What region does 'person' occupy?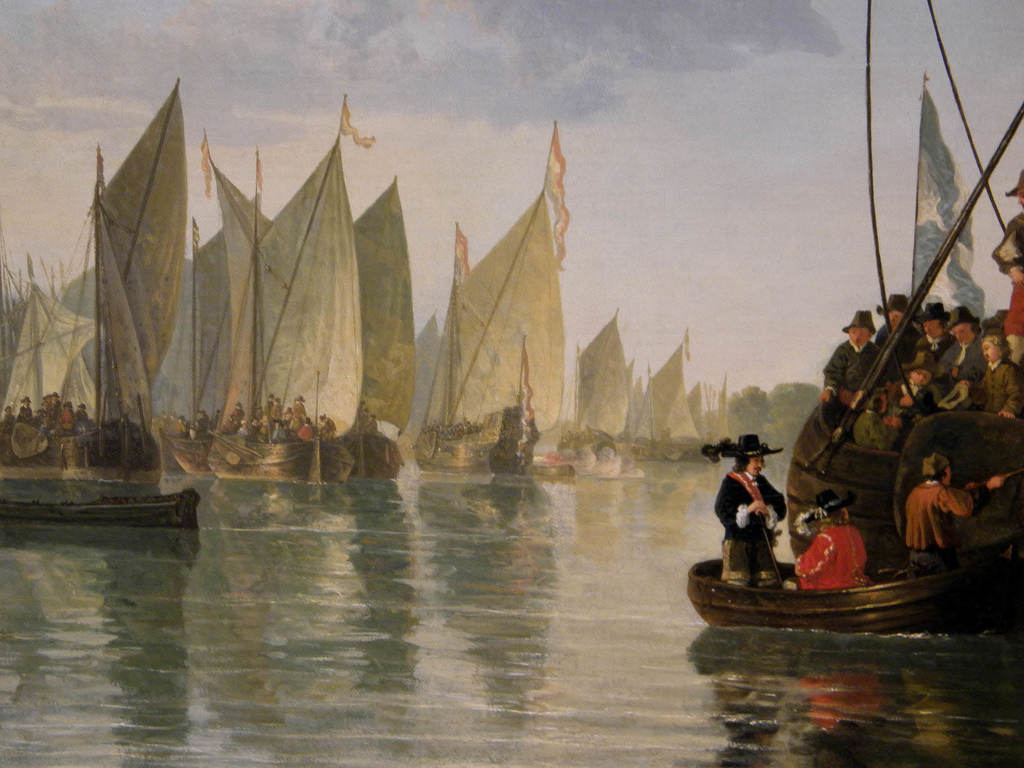
(left=906, top=452, right=1006, bottom=575).
